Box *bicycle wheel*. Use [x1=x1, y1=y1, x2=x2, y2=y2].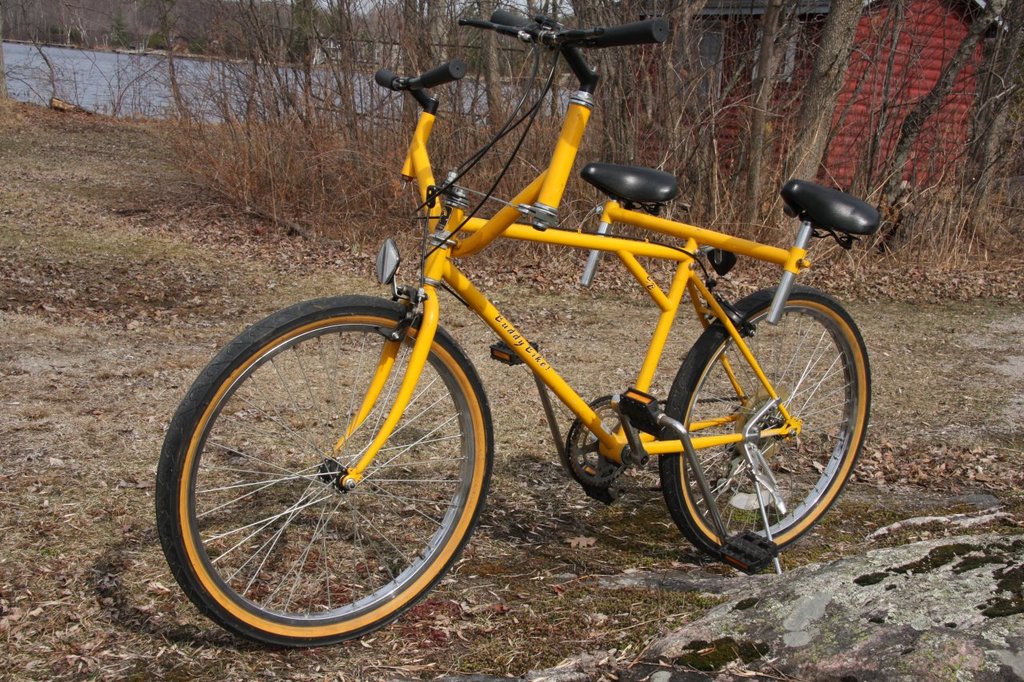
[x1=170, y1=297, x2=496, y2=656].
